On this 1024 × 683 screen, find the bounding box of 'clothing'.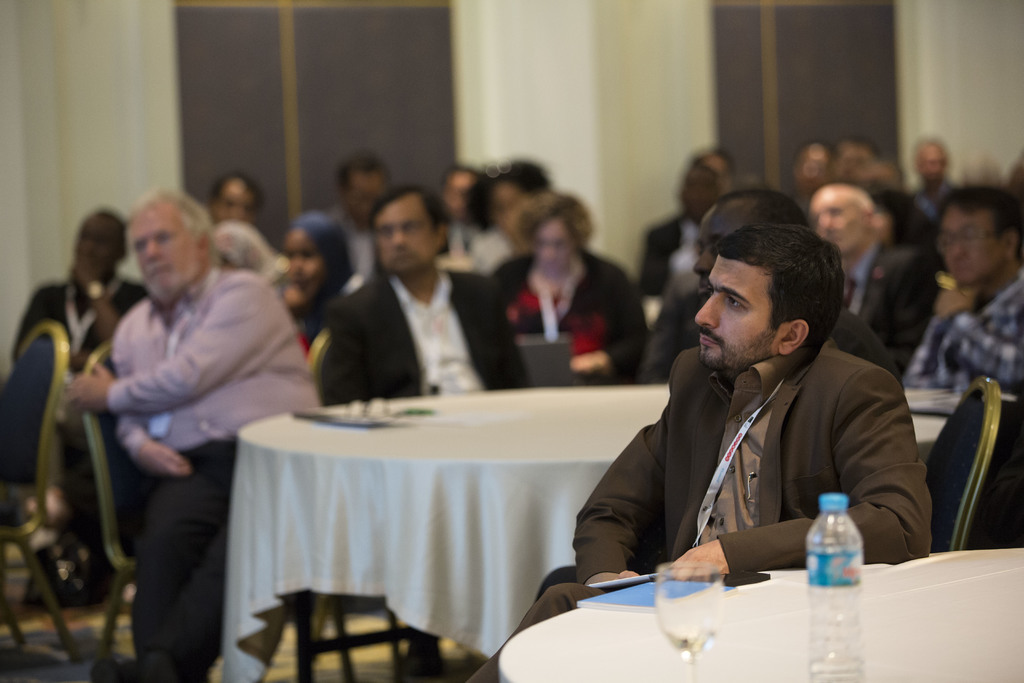
Bounding box: bbox=[8, 274, 144, 544].
